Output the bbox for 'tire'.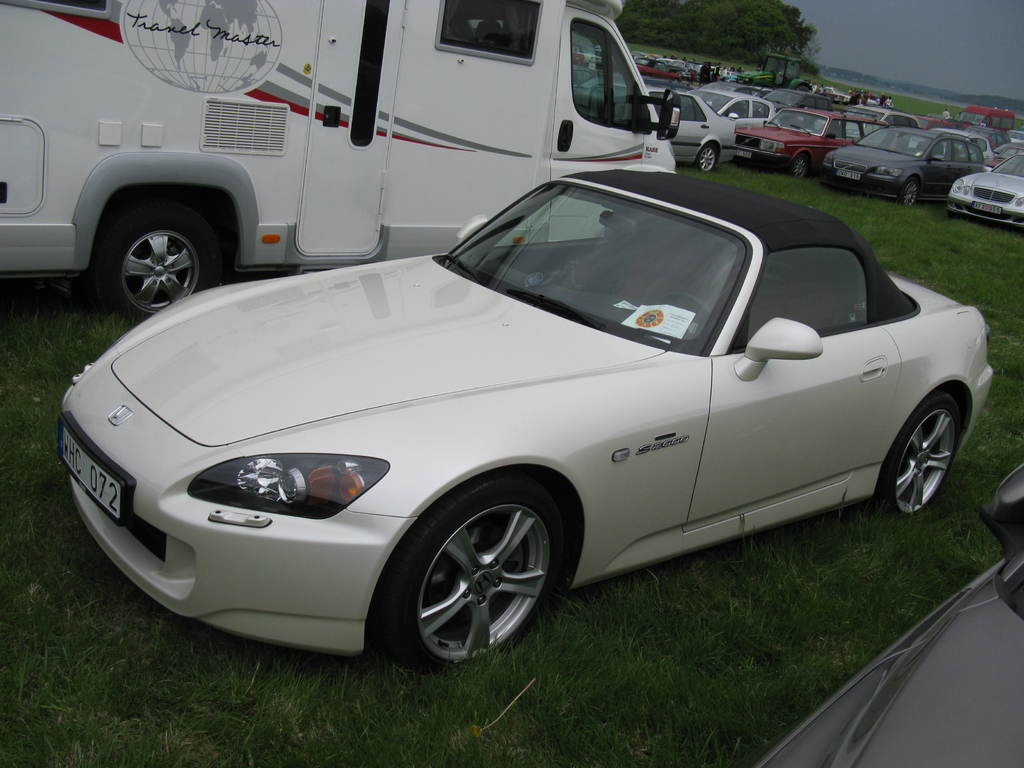
bbox=(884, 388, 963, 516).
